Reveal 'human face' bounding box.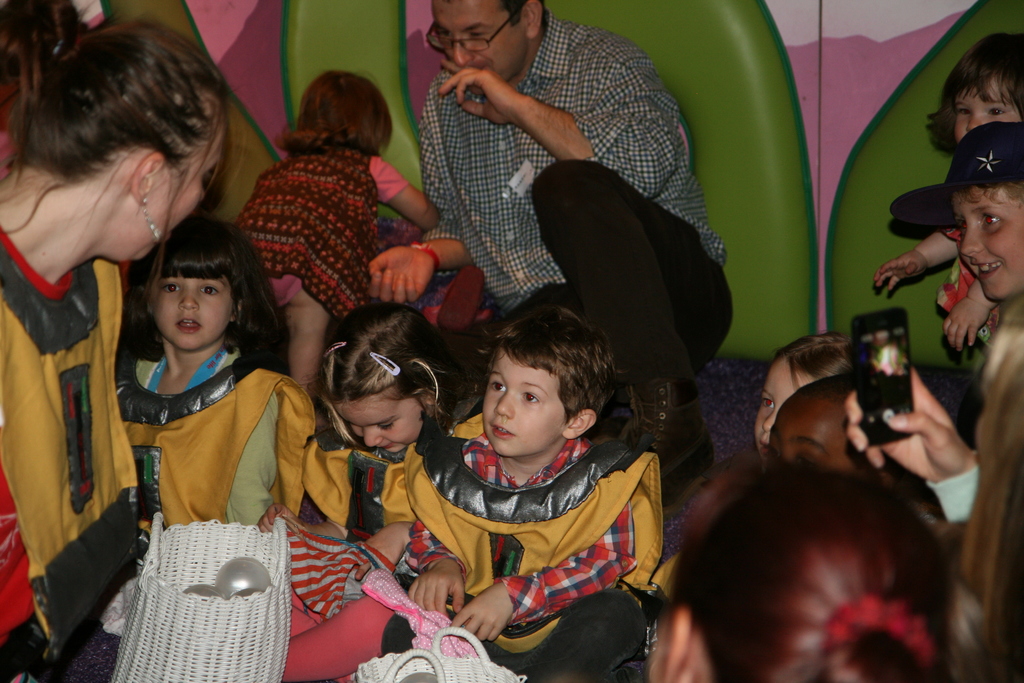
Revealed: BBox(477, 353, 561, 457).
